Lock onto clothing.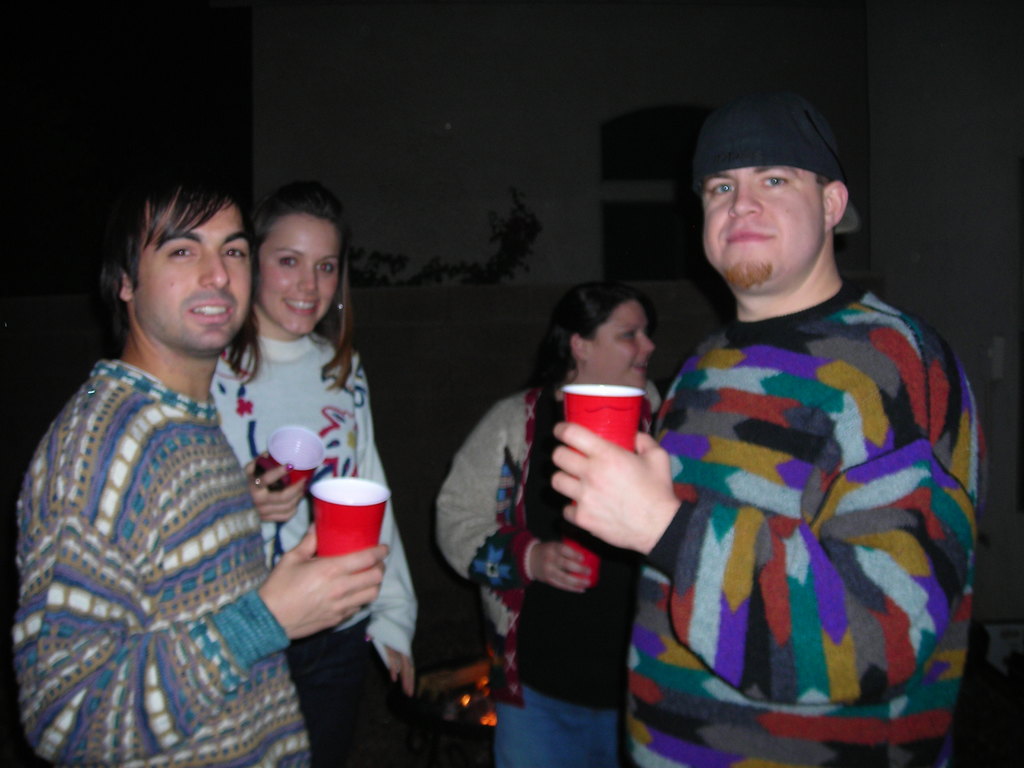
Locked: bbox=[11, 362, 314, 767].
